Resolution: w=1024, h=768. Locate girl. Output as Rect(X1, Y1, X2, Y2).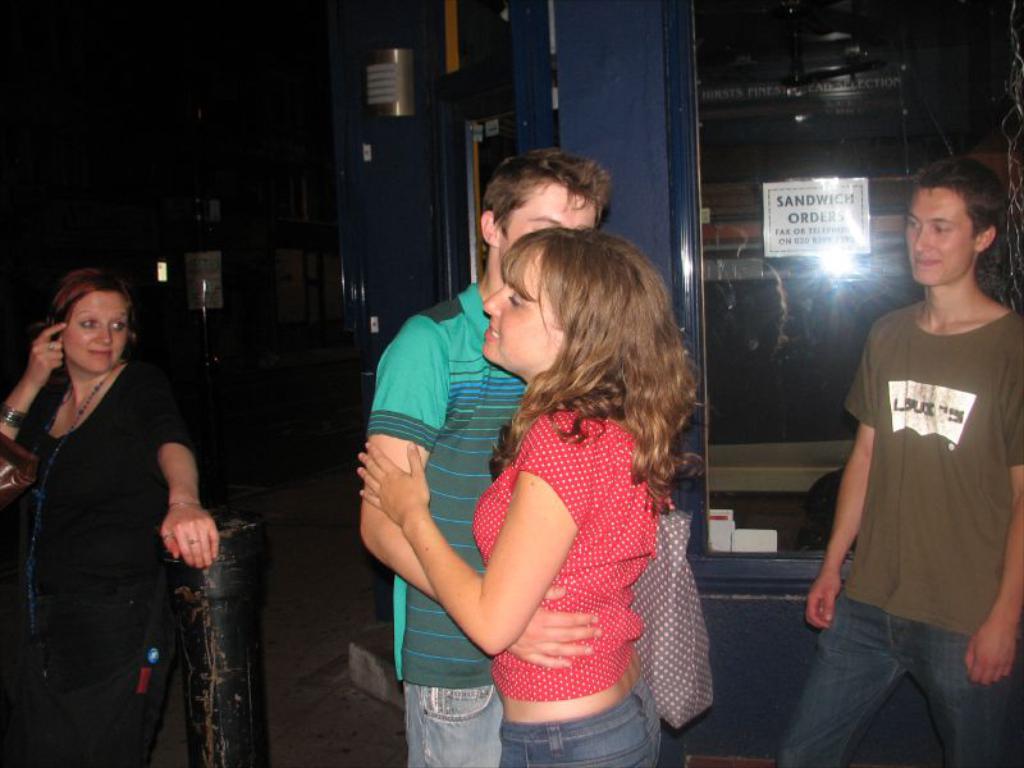
Rect(355, 224, 707, 767).
